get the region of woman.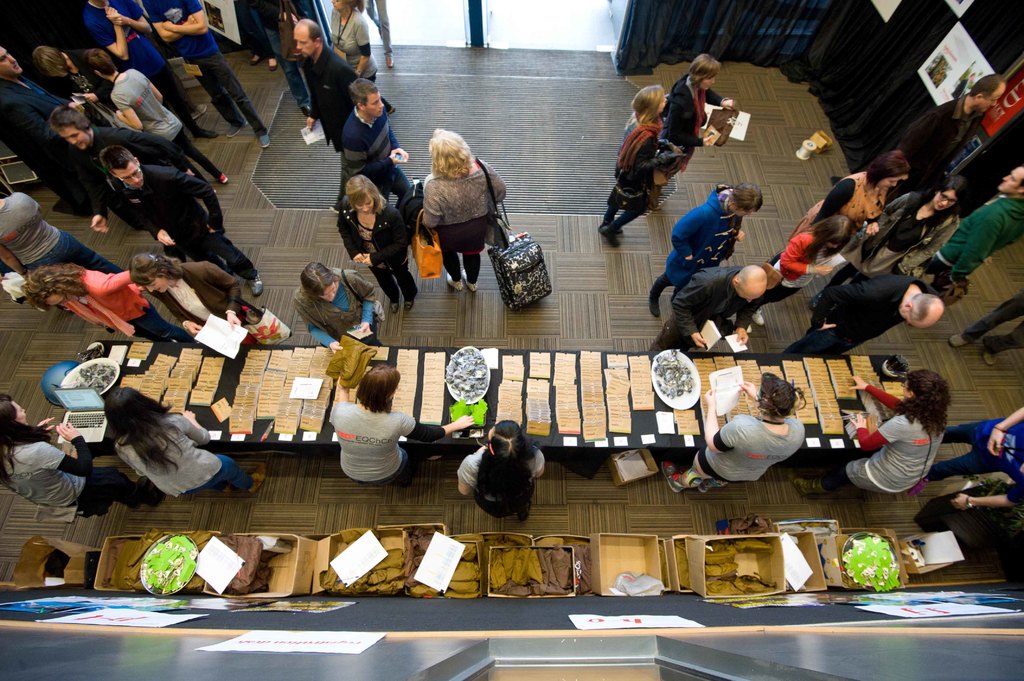
region(774, 147, 913, 269).
